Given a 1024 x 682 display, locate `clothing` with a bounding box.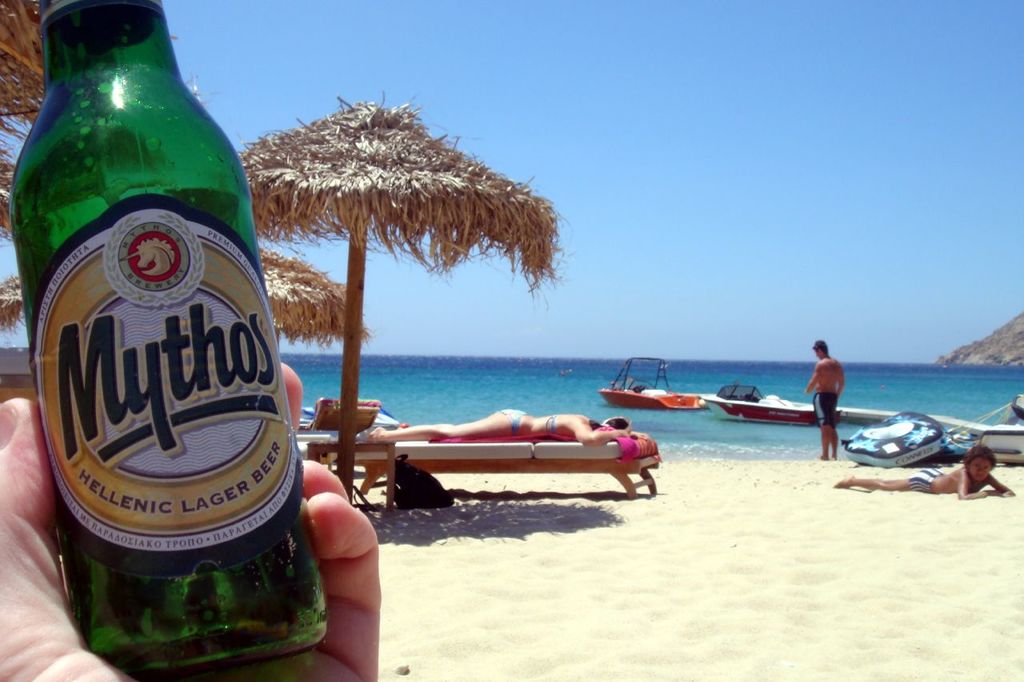
Located: bbox=(498, 409, 526, 441).
